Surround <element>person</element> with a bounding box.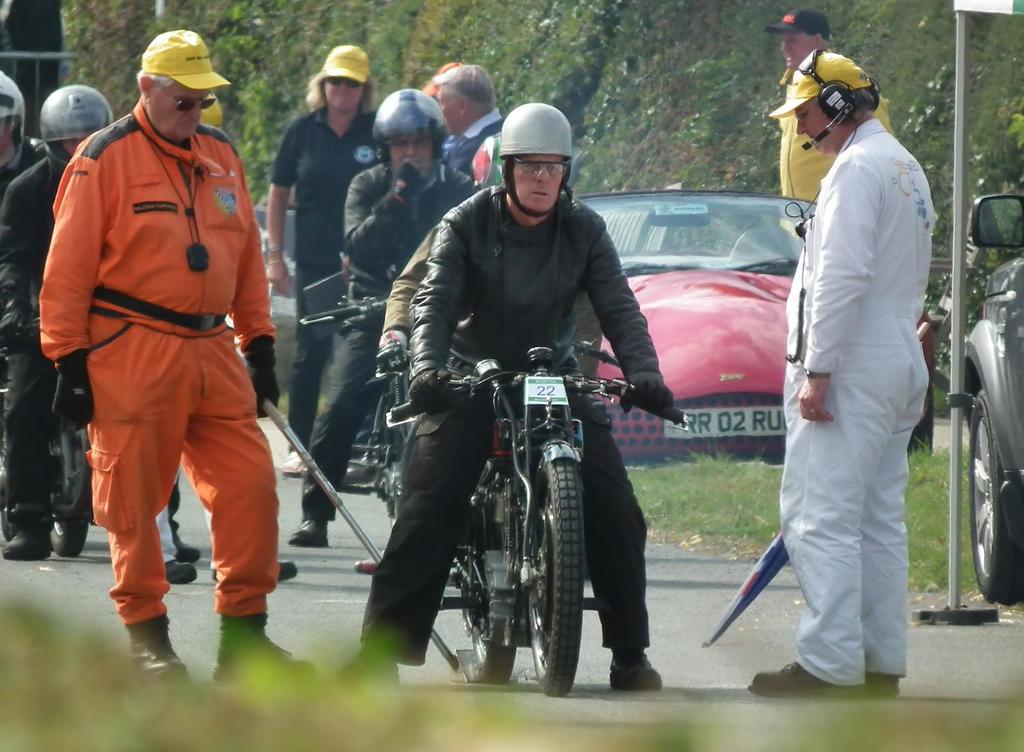
bbox=(152, 93, 298, 586).
